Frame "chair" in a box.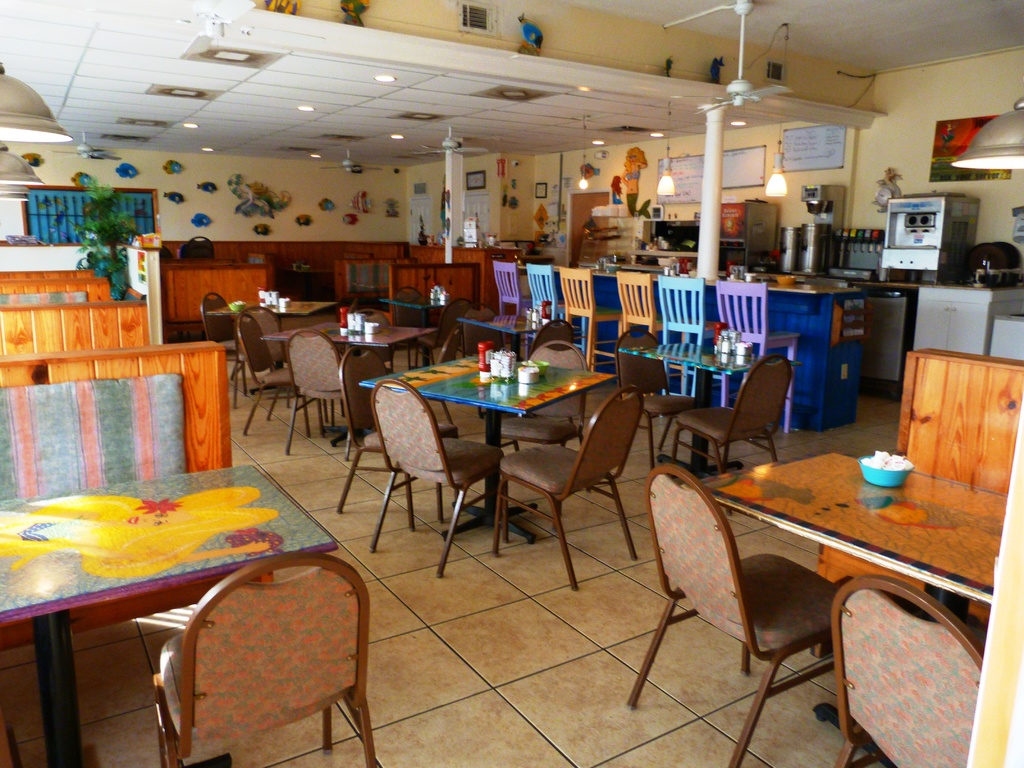
239/314/326/443.
